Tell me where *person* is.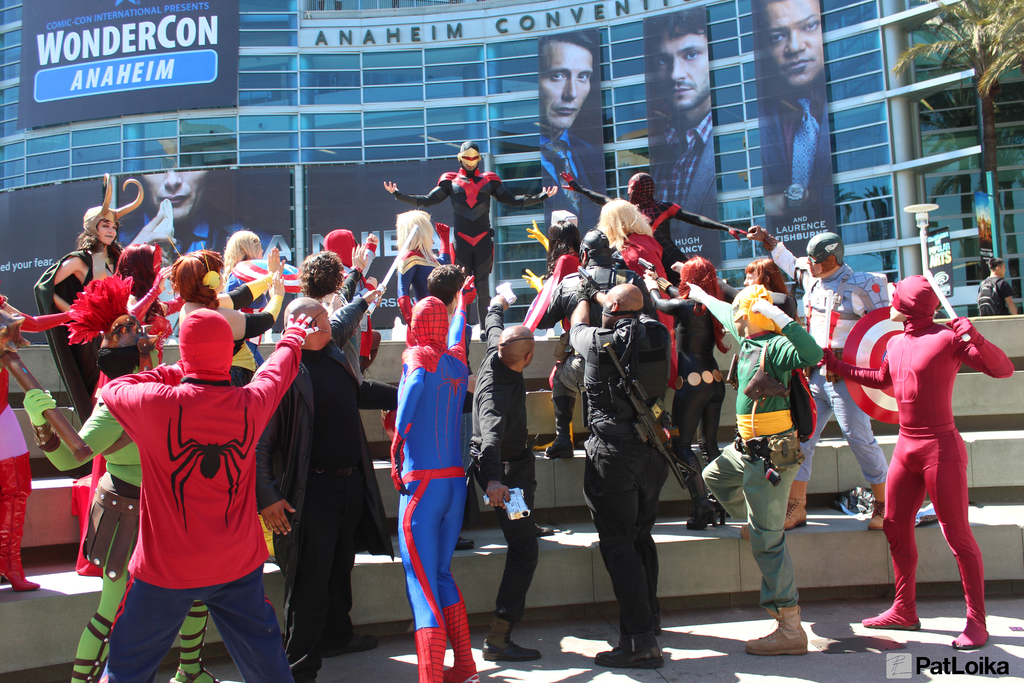
*person* is at {"left": 527, "top": 210, "right": 575, "bottom": 331}.
